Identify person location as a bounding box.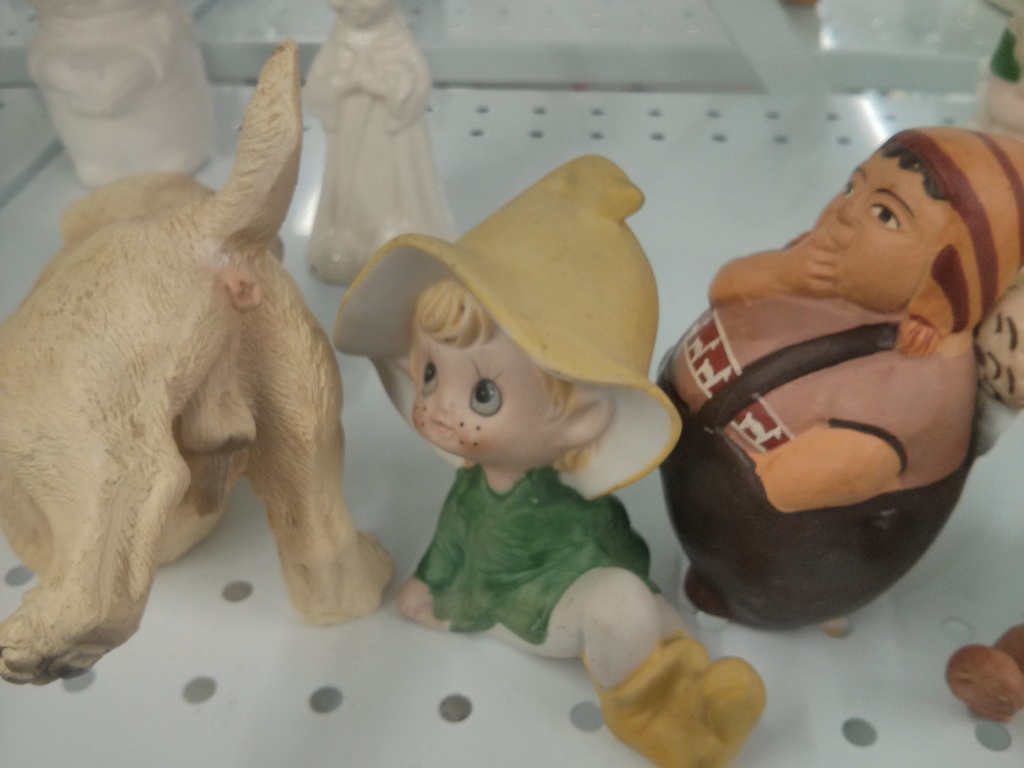
332,150,765,767.
